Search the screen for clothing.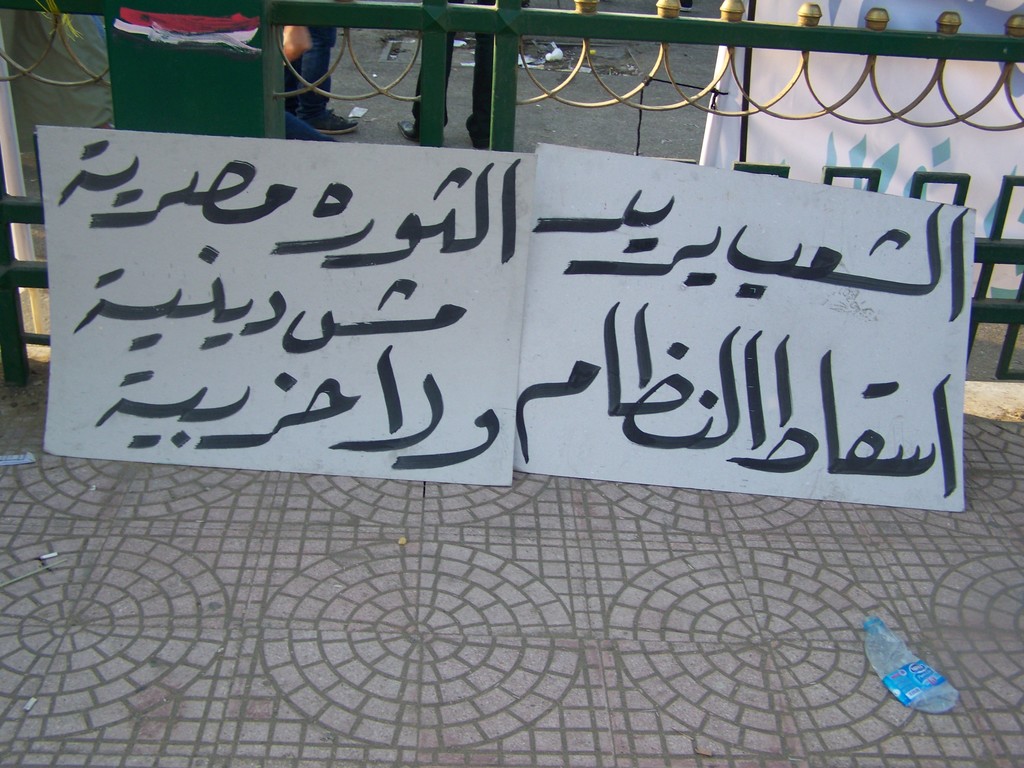
Found at region(7, 8, 115, 155).
